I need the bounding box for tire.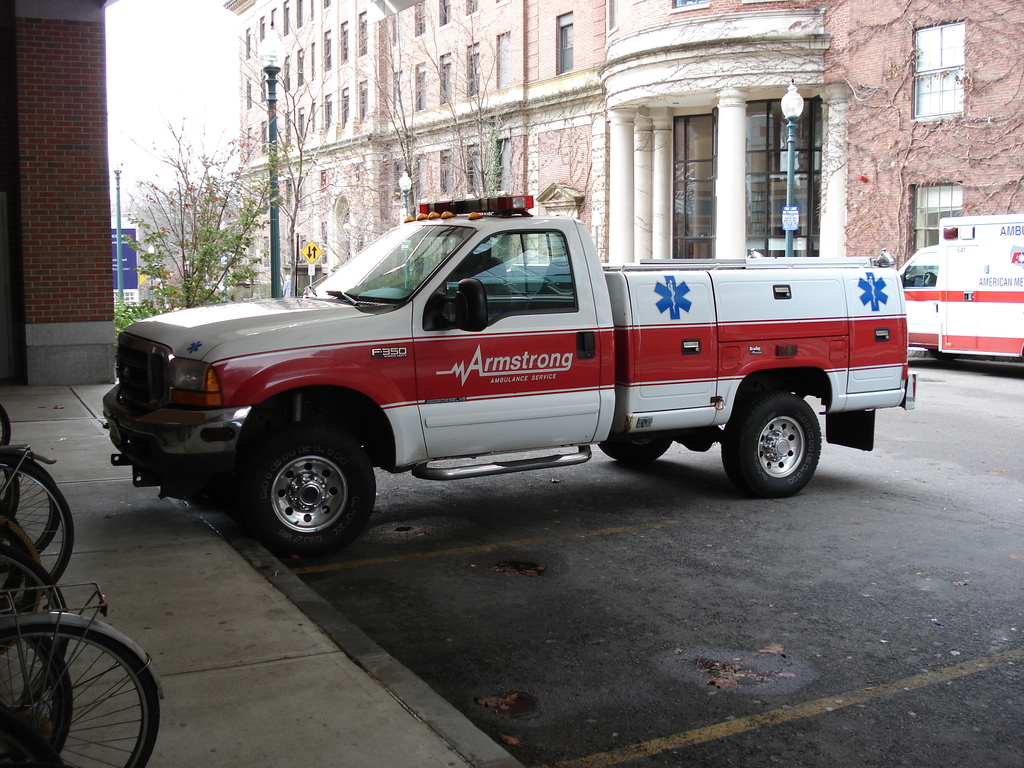
Here it is: [0,445,62,556].
